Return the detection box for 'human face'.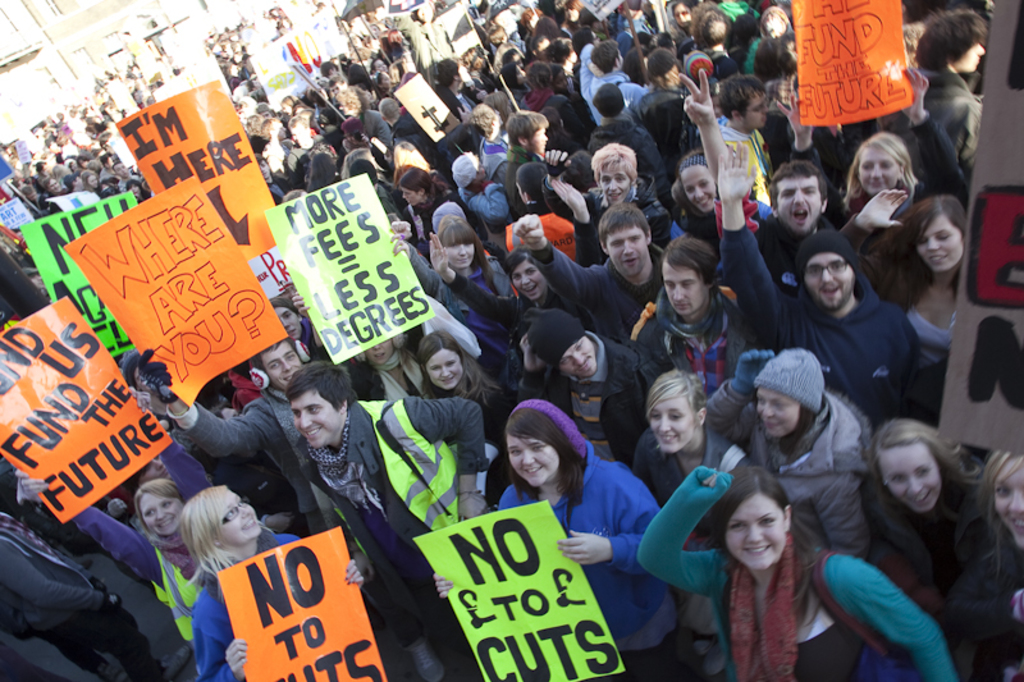
BBox(778, 173, 822, 232).
